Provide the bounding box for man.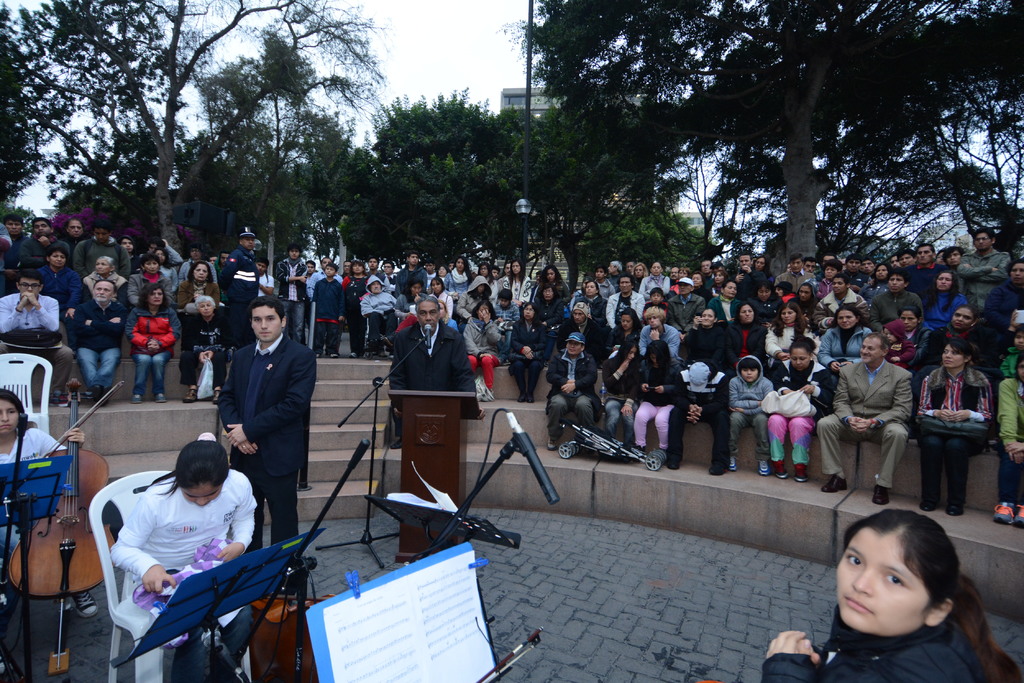
rect(307, 259, 346, 297).
